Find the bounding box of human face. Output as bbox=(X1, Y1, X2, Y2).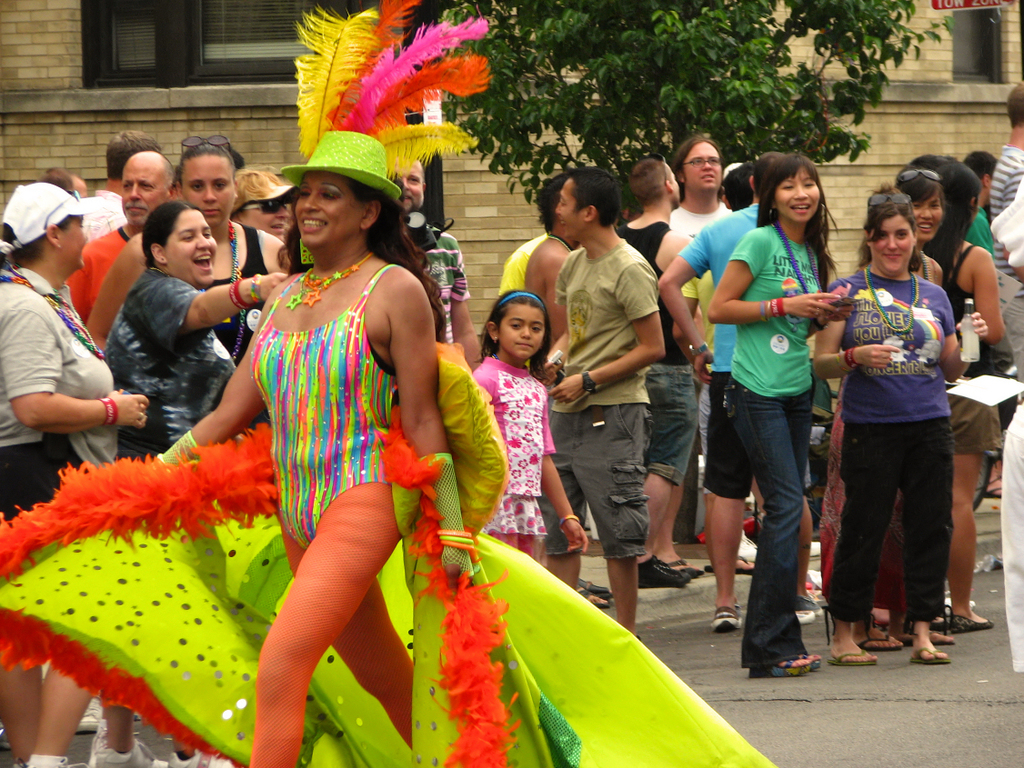
bbox=(772, 166, 816, 218).
